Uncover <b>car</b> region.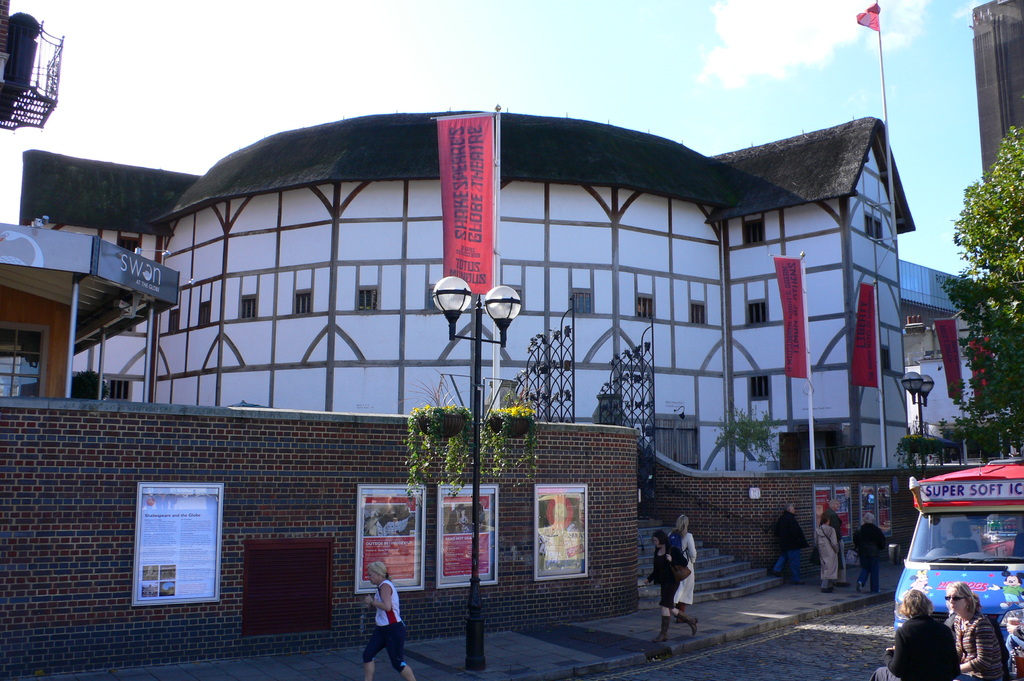
Uncovered: bbox=[884, 449, 1023, 664].
